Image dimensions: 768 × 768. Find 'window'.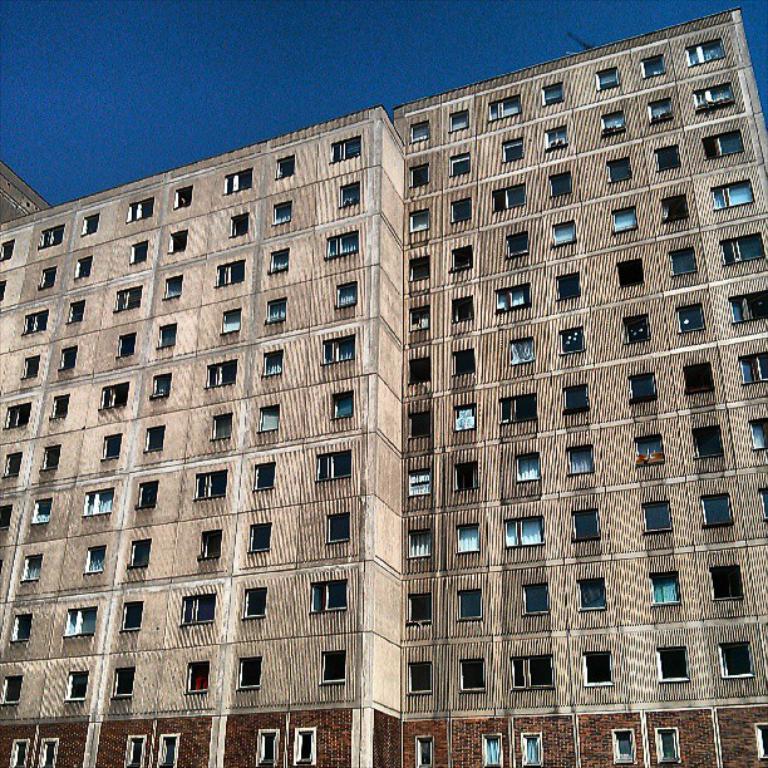
left=685, top=364, right=713, bottom=395.
